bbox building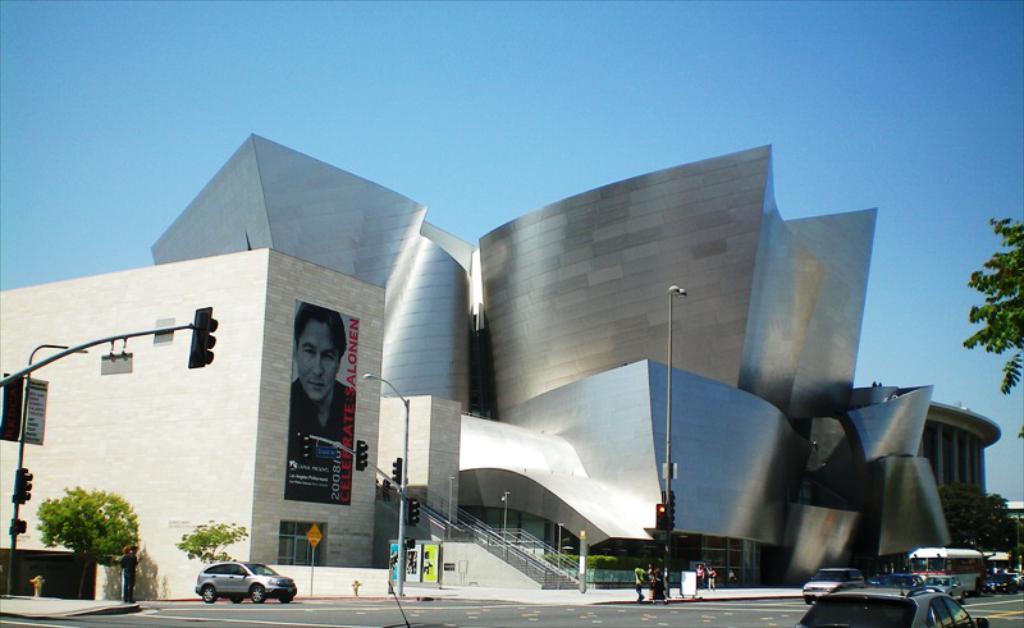
0,134,951,605
